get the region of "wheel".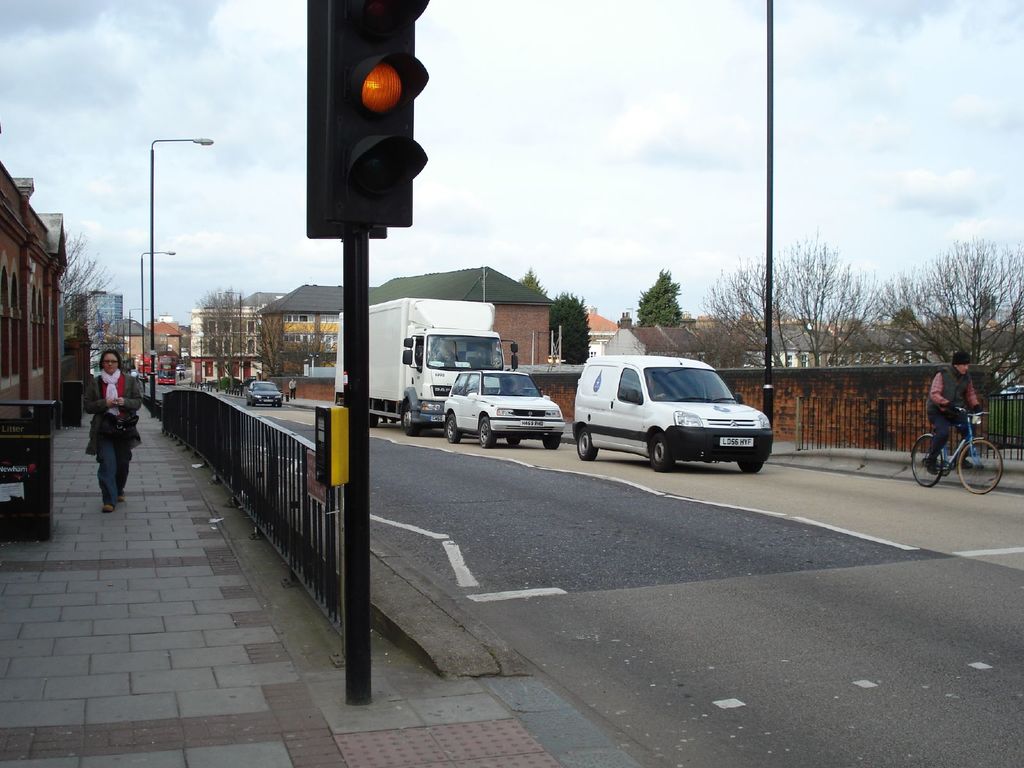
x1=541 y1=435 x2=561 y2=449.
